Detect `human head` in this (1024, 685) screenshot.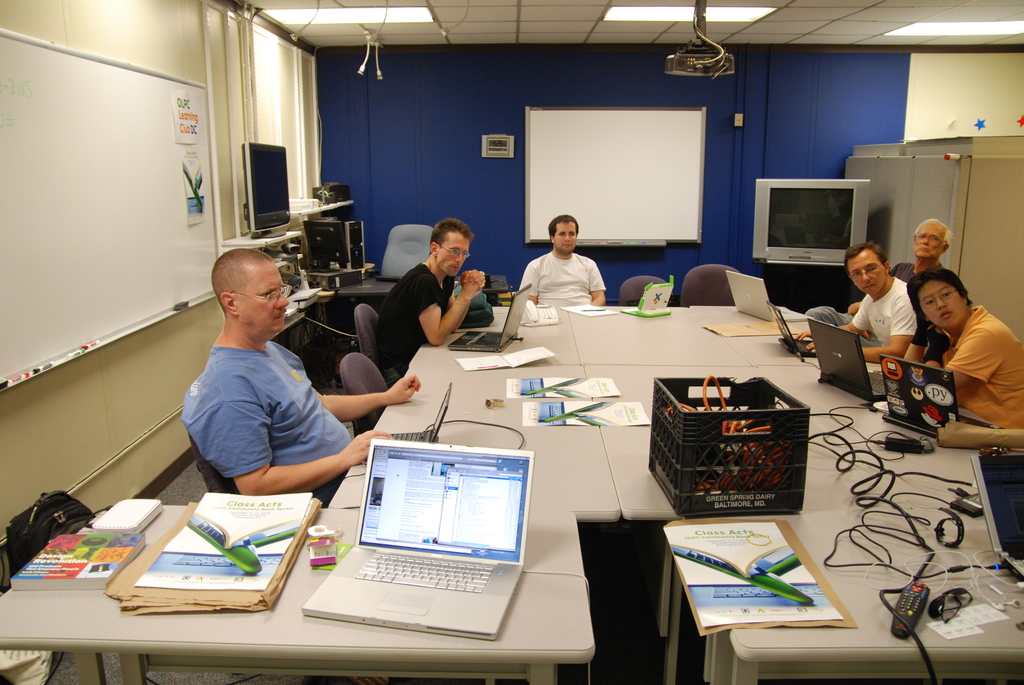
Detection: bbox(906, 269, 975, 332).
